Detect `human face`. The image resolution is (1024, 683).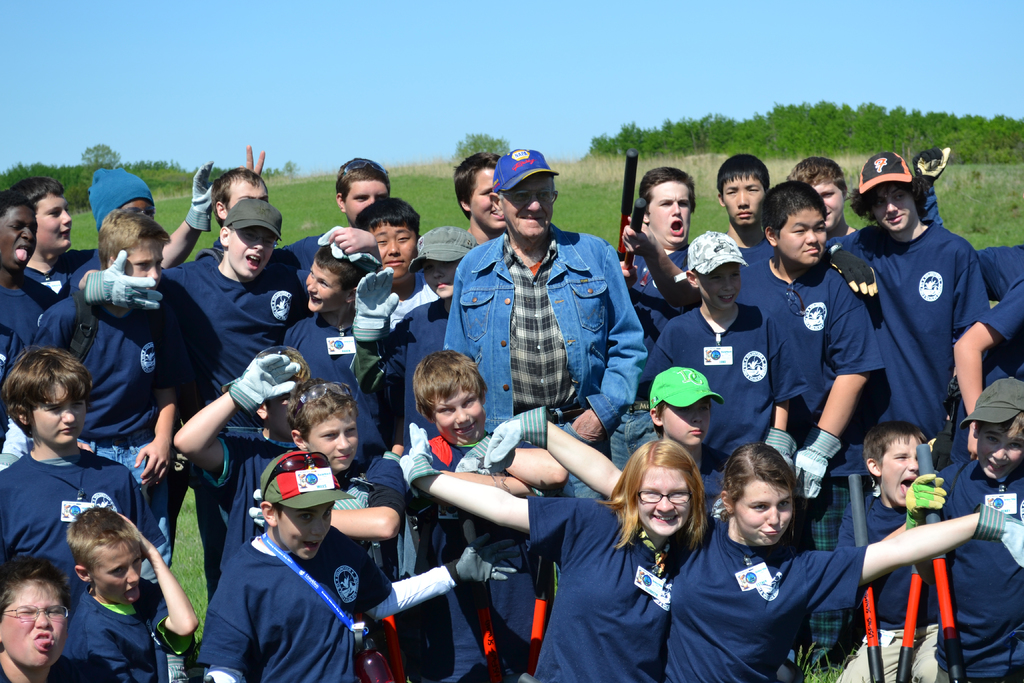
<region>868, 183, 914, 233</region>.
